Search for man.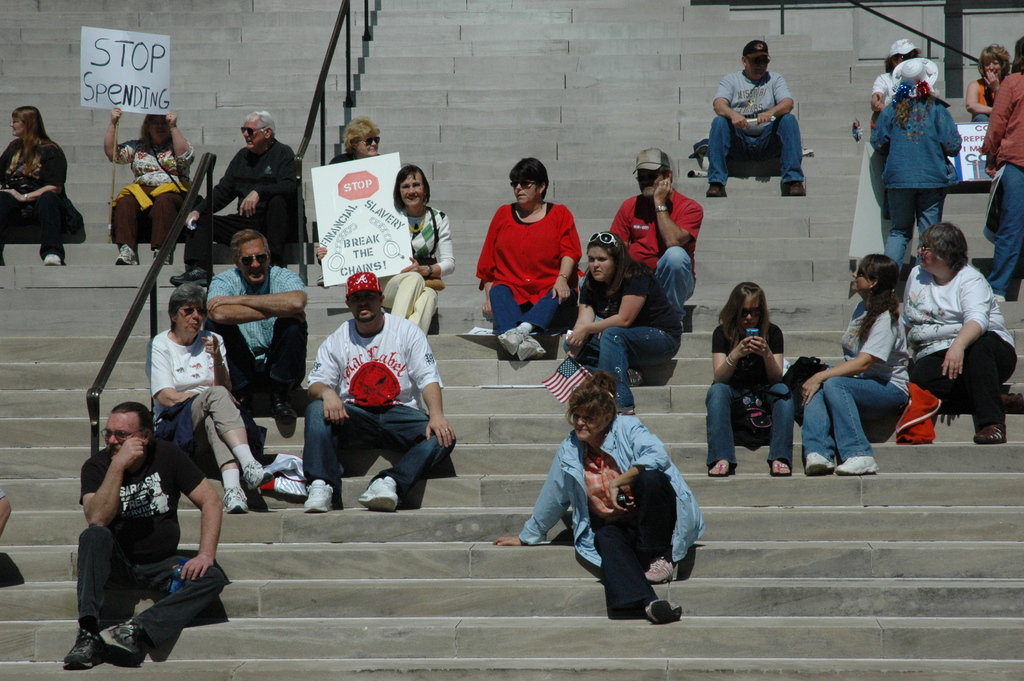
Found at 607:145:706:319.
